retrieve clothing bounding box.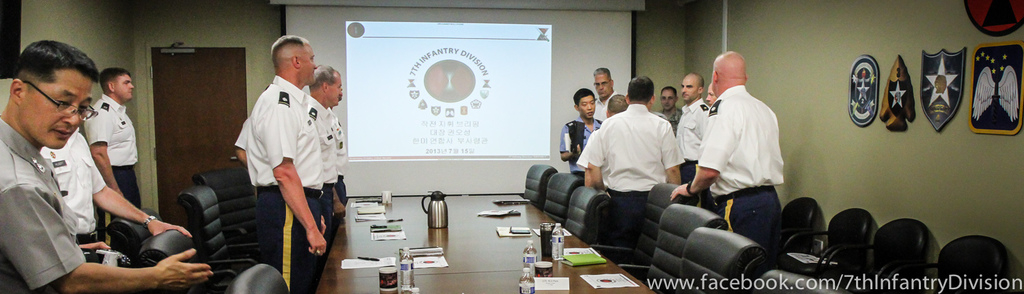
Bounding box: BBox(681, 93, 712, 188).
